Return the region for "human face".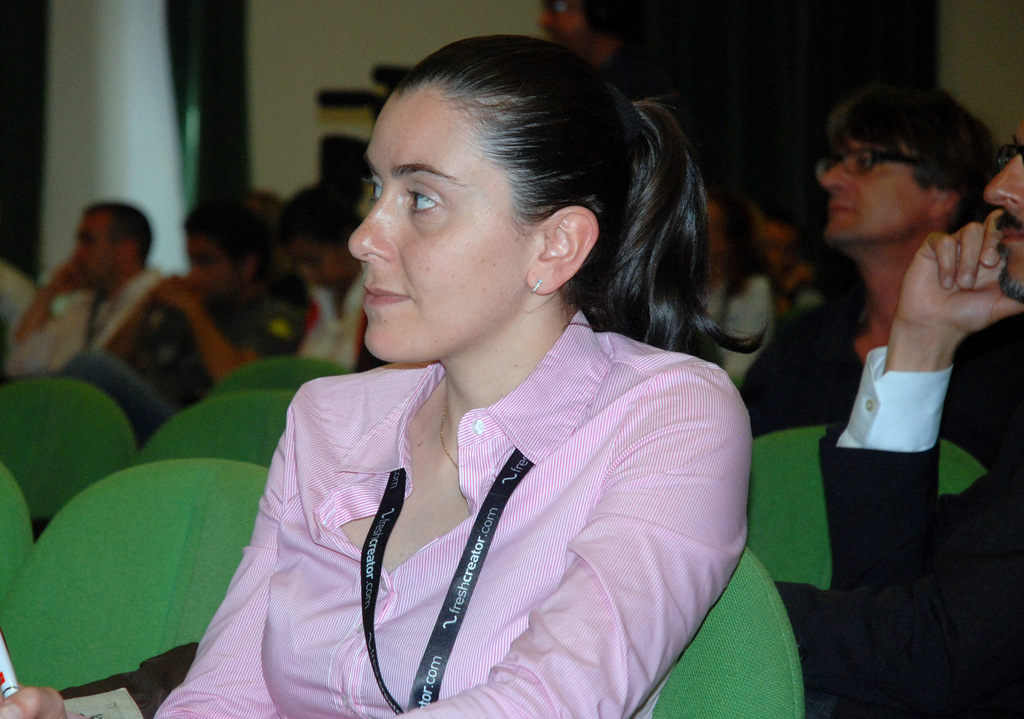
(x1=284, y1=236, x2=365, y2=295).
